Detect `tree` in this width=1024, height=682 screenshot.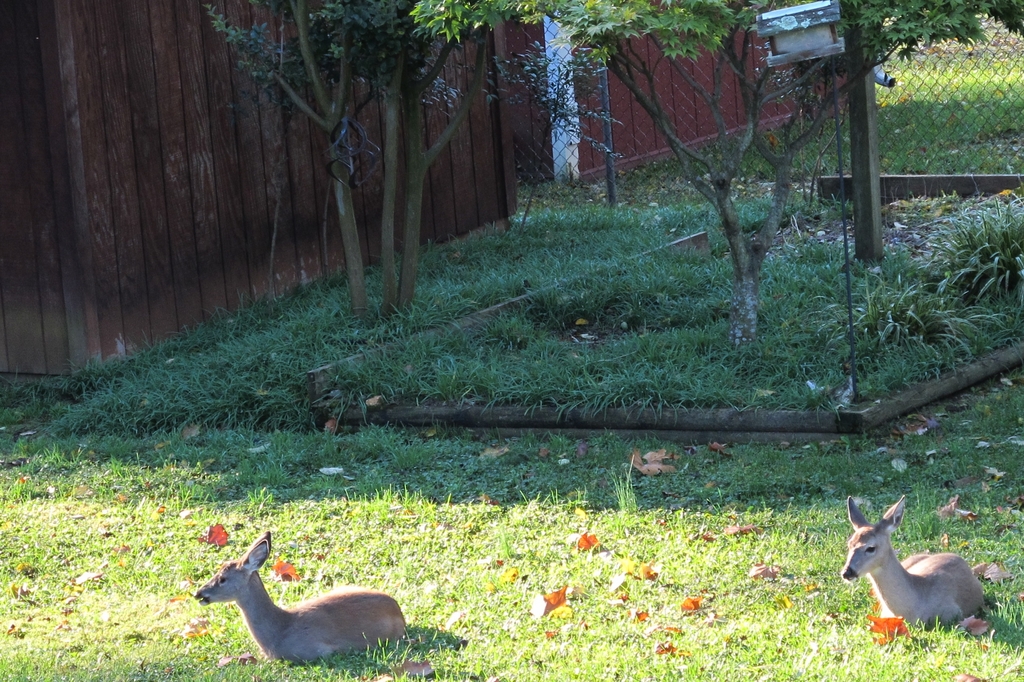
Detection: <box>191,0,445,321</box>.
